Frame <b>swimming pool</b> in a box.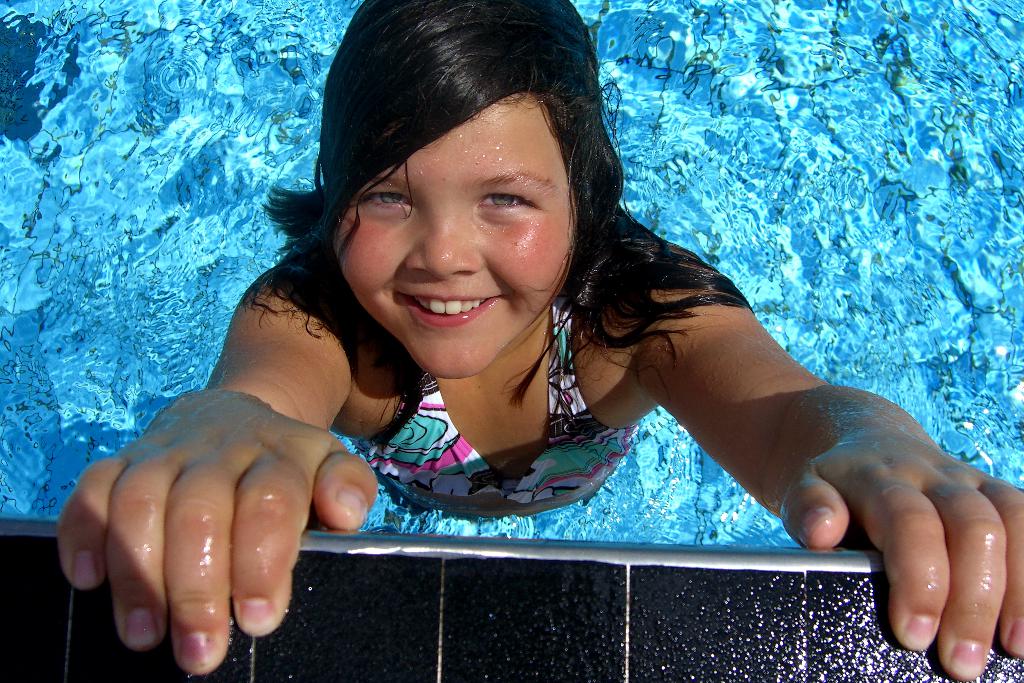
l=6, t=38, r=1023, b=646.
